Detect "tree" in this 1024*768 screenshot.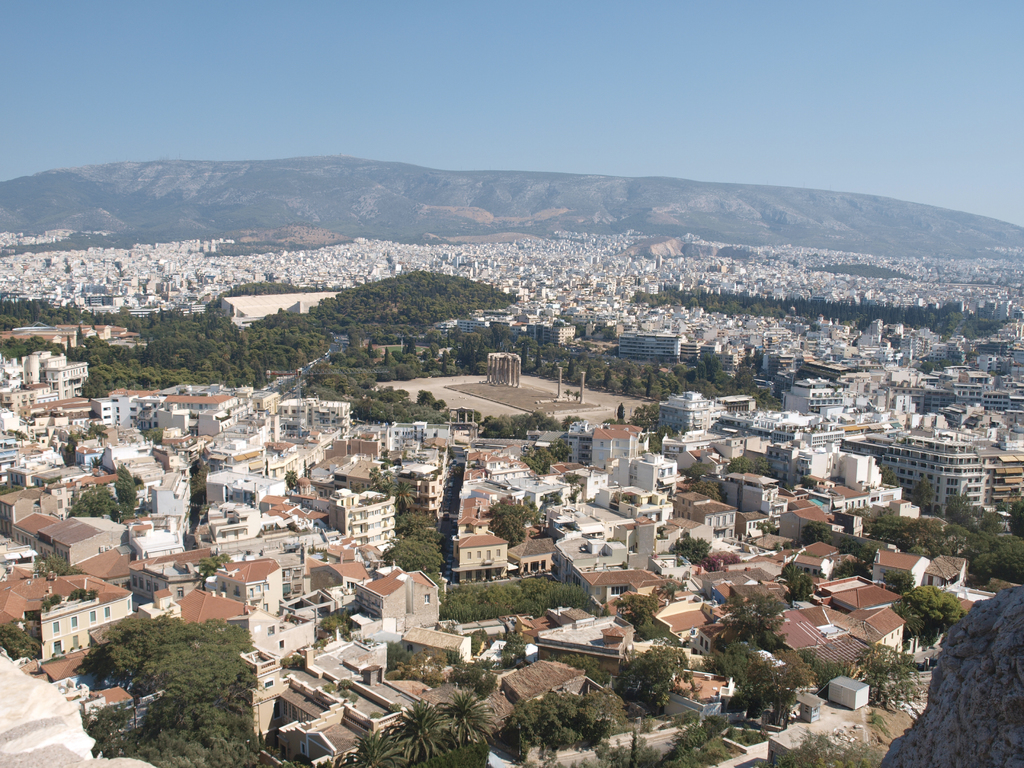
Detection: 833:536:878:582.
